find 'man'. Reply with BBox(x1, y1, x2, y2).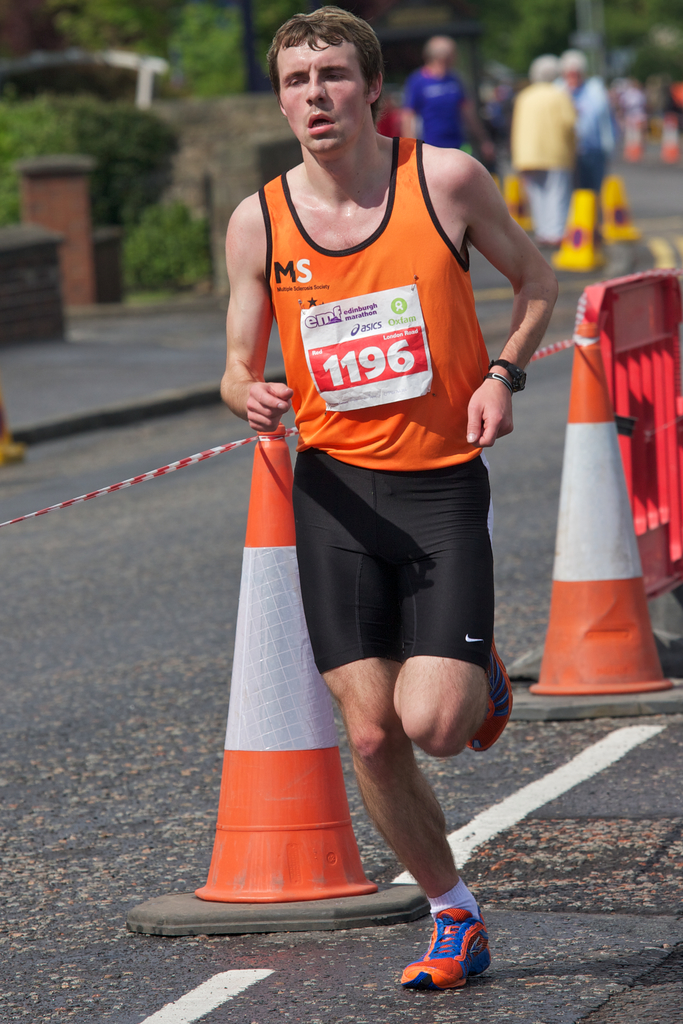
BBox(556, 46, 611, 226).
